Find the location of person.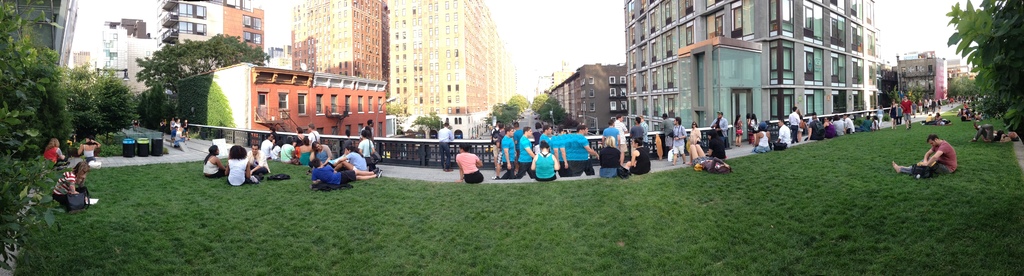
Location: 777, 118, 790, 147.
